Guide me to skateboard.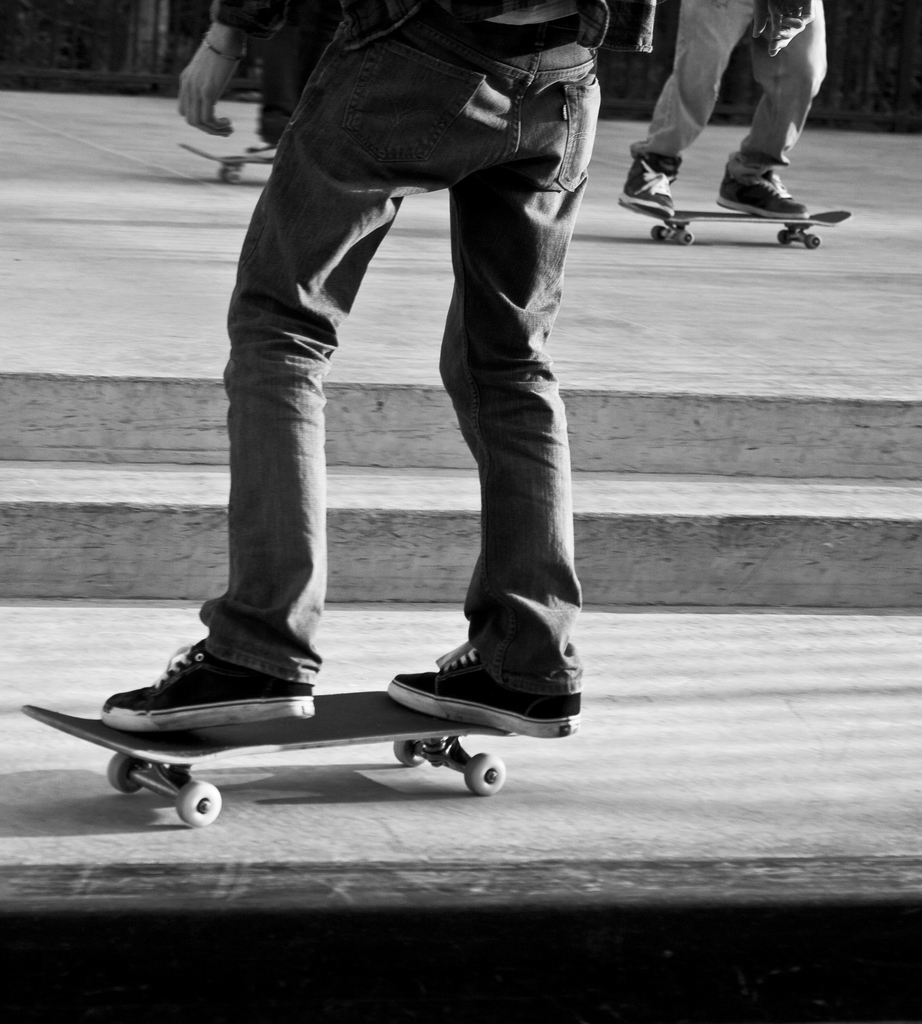
Guidance: bbox(181, 142, 282, 182).
